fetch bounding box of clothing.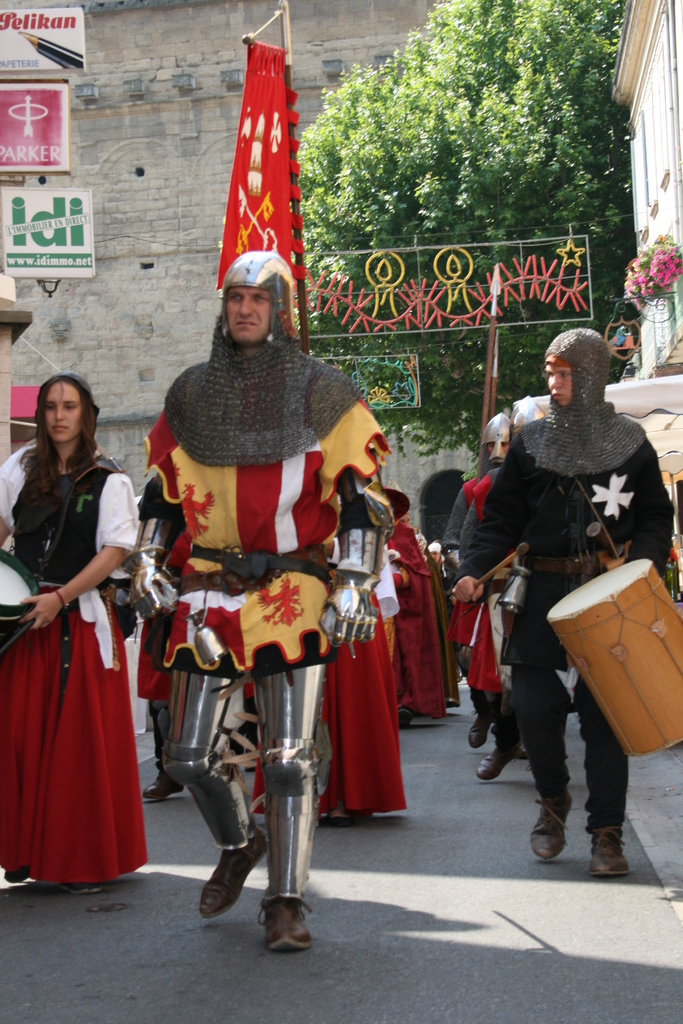
Bbox: (left=154, top=309, right=384, bottom=955).
